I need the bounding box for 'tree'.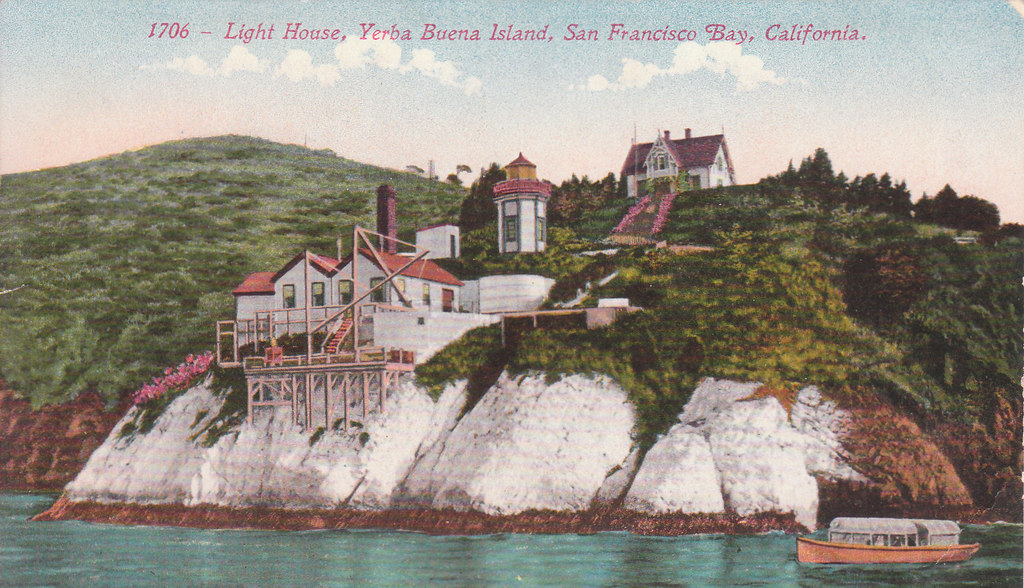
Here it is: 459 161 509 232.
